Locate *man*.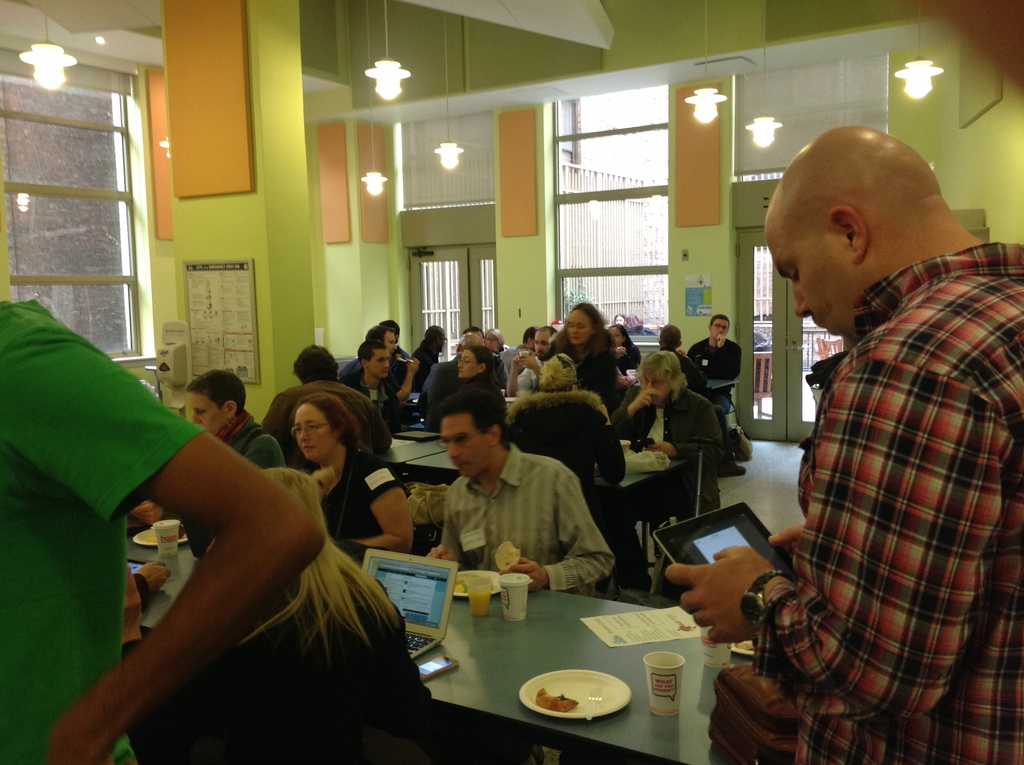
Bounding box: <box>645,319,705,391</box>.
